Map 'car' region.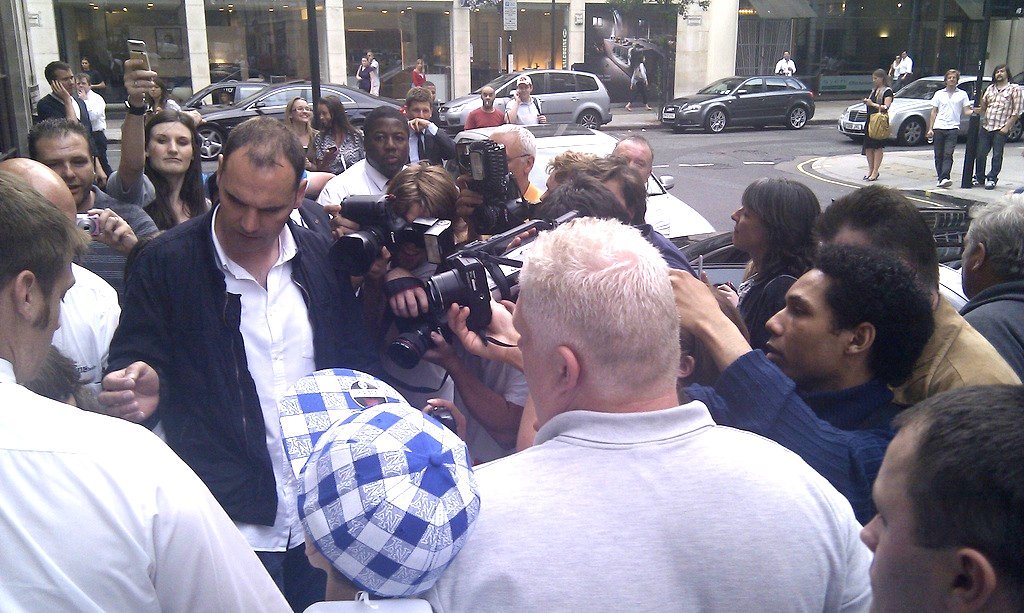
Mapped to <bbox>680, 208, 972, 312</bbox>.
